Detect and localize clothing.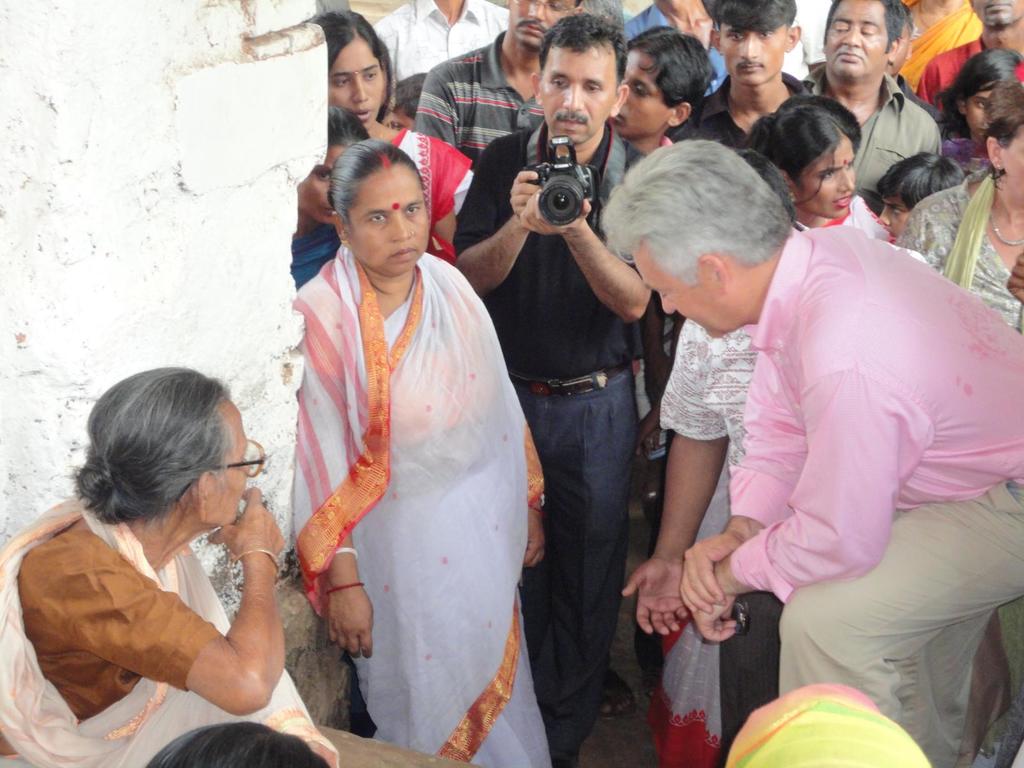
Localized at 513 378 636 762.
